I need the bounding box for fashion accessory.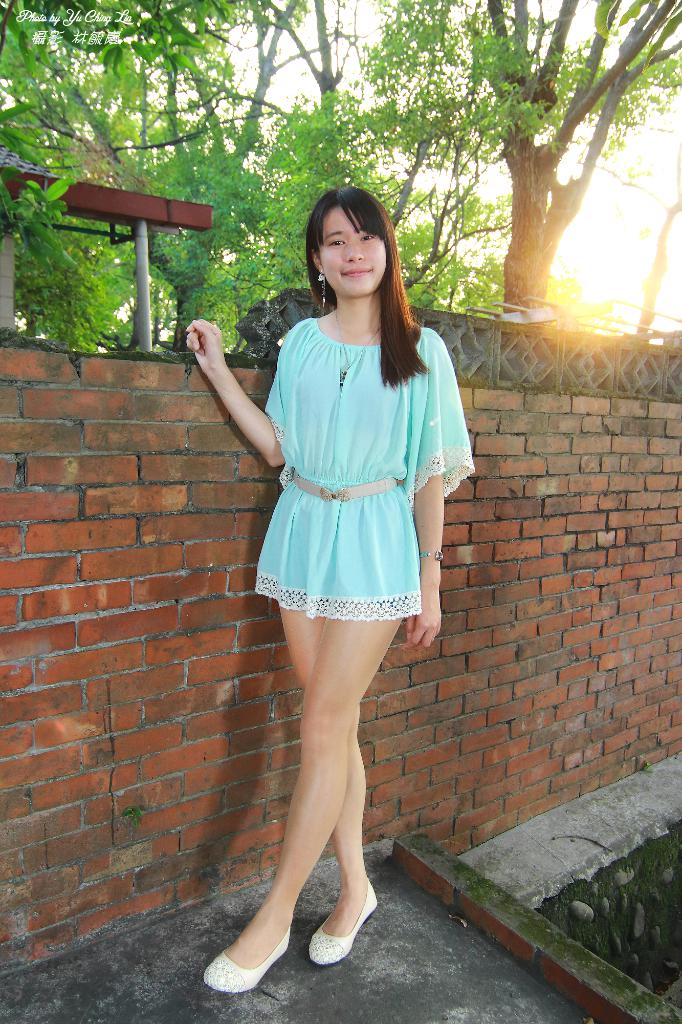
Here it is: {"x1": 306, "y1": 877, "x2": 378, "y2": 965}.
